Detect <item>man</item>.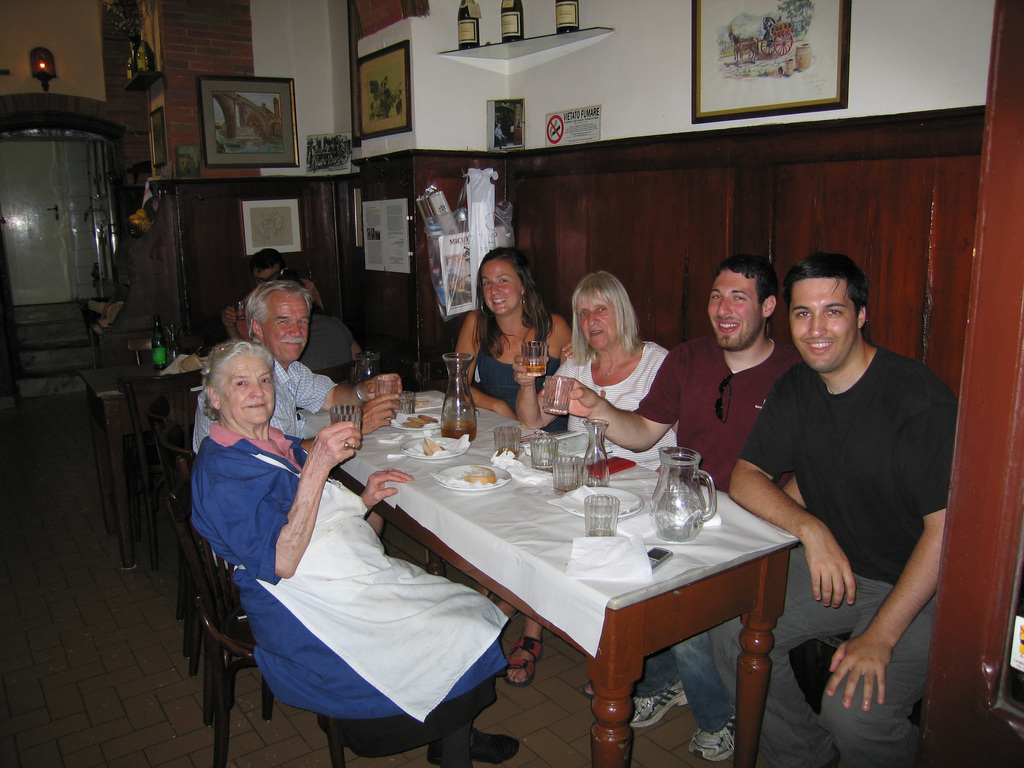
Detected at Rect(739, 241, 956, 721).
